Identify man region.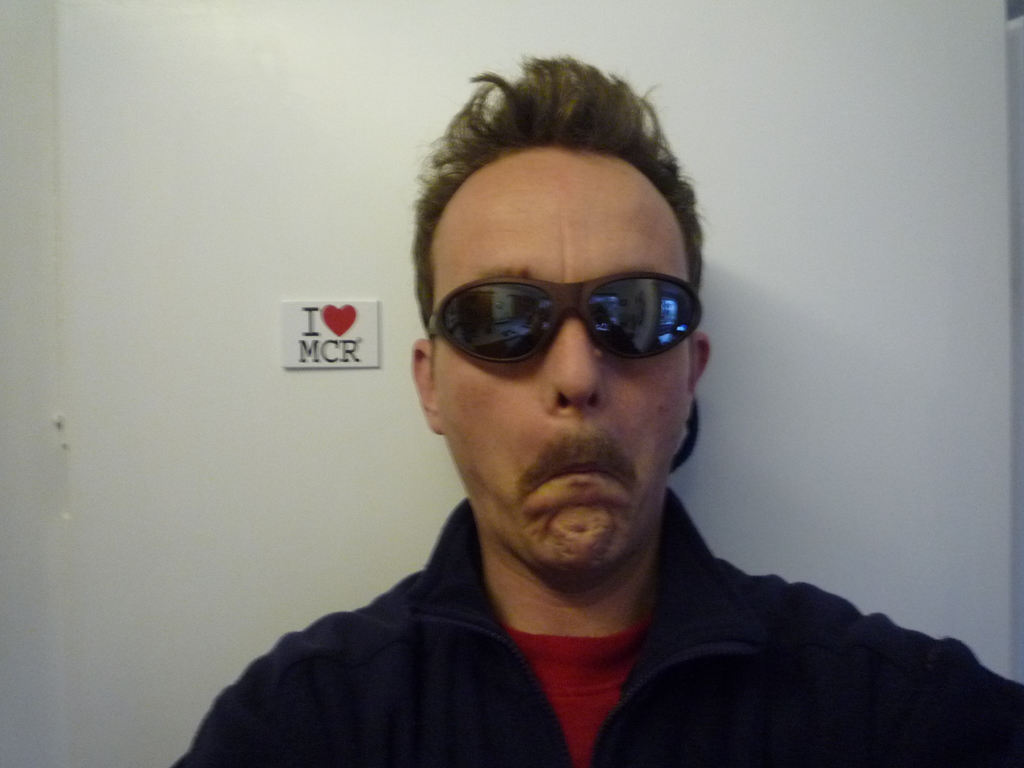
Region: 191:77:962:761.
